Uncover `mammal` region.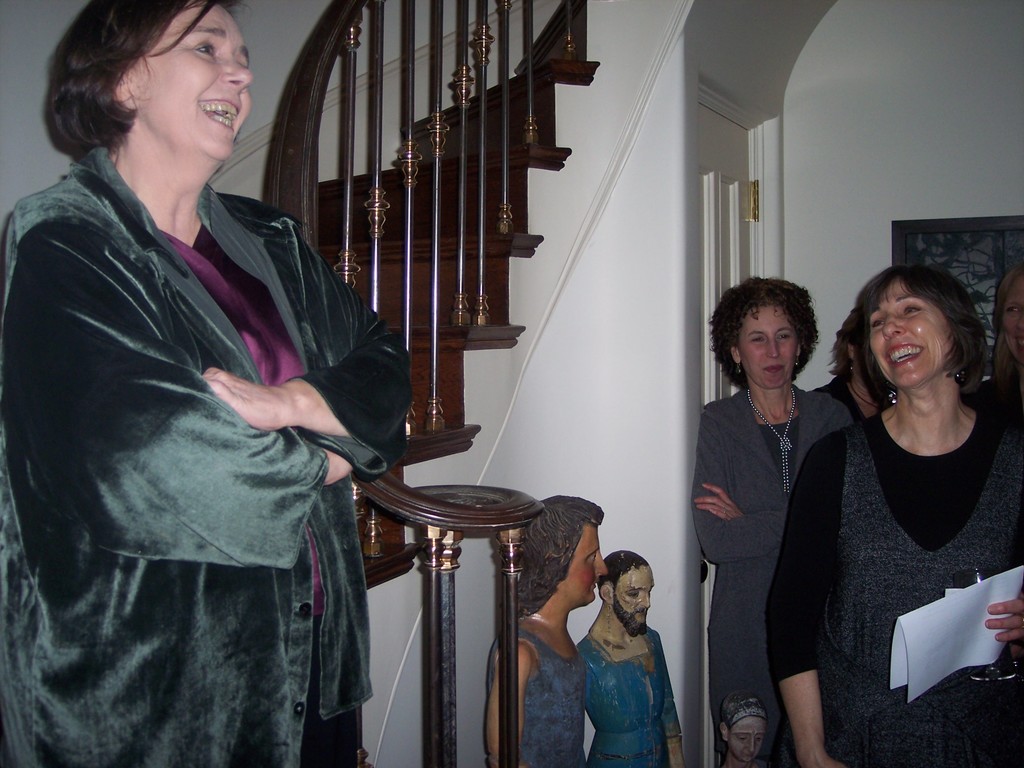
Uncovered: <box>574,544,687,767</box>.
